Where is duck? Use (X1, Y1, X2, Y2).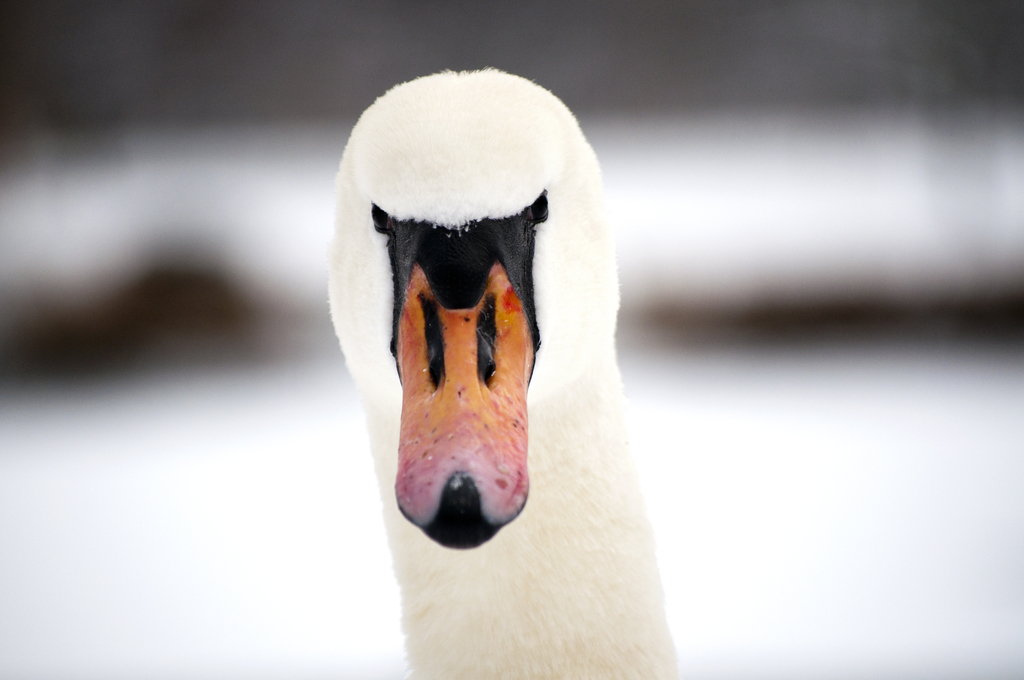
(326, 65, 686, 679).
